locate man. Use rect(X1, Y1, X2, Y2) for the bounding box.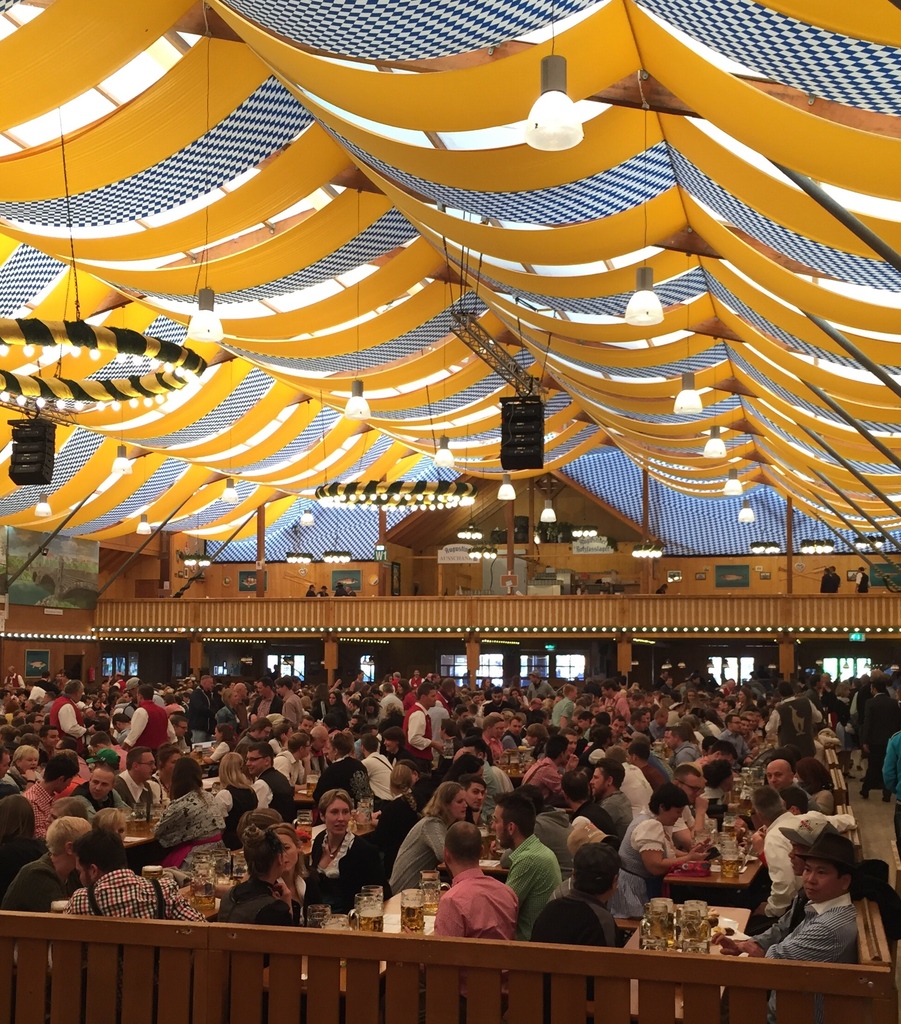
rect(251, 680, 277, 722).
